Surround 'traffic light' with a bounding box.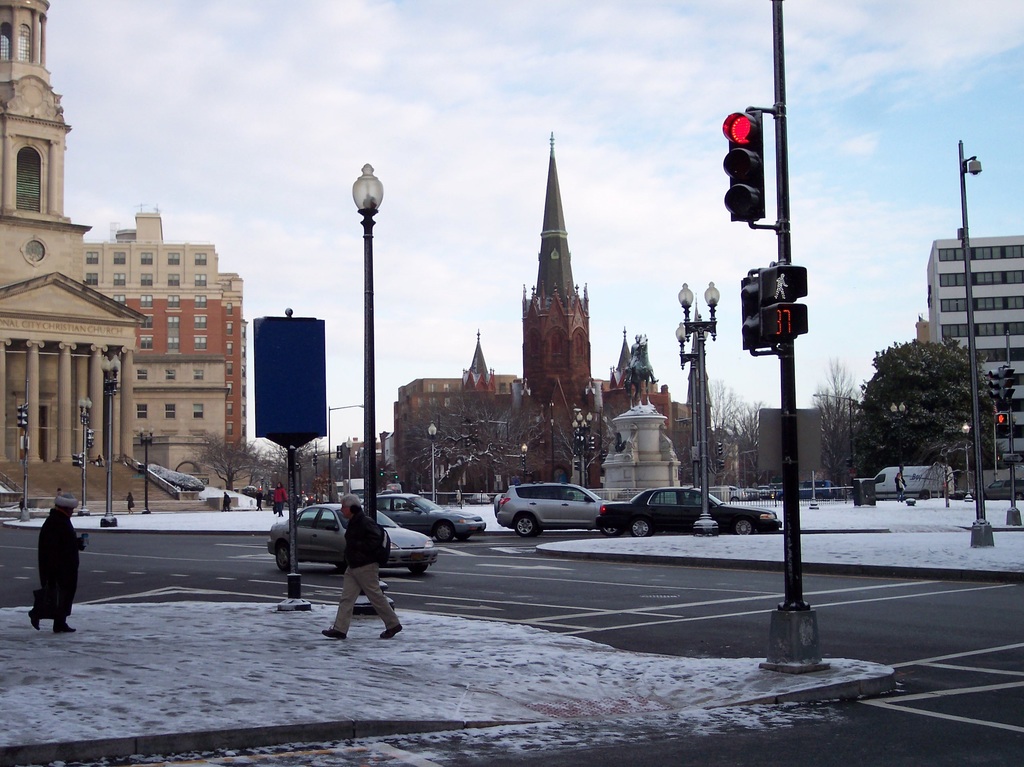
locate(760, 265, 808, 342).
